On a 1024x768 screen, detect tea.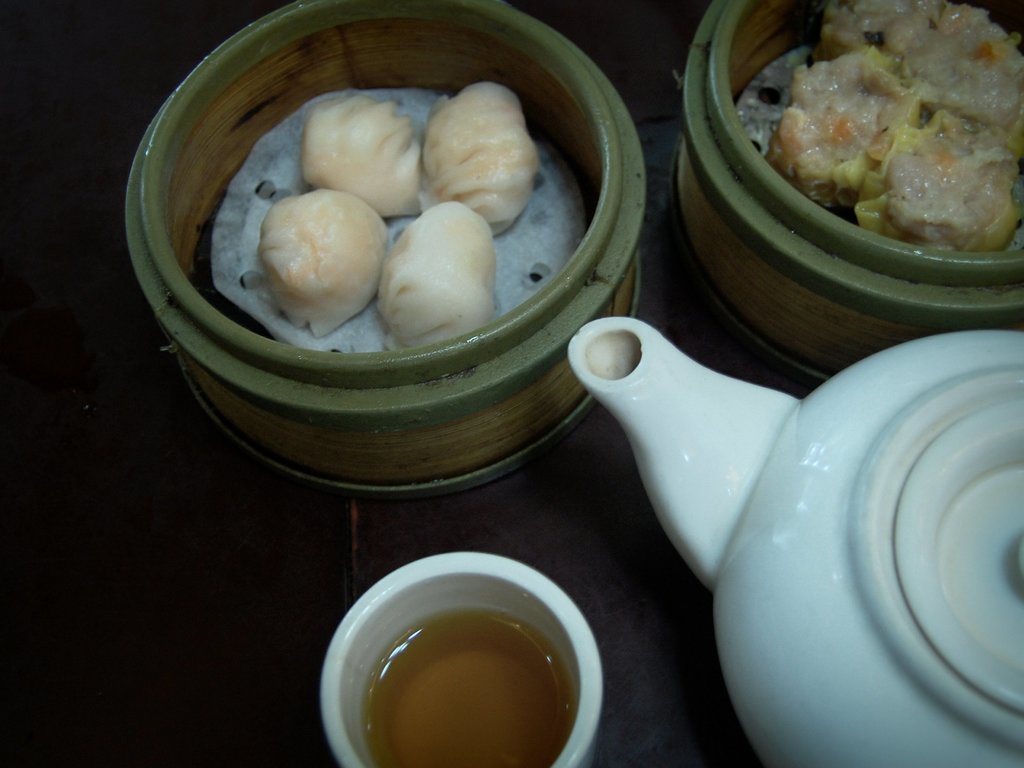
x1=368, y1=616, x2=573, y2=767.
